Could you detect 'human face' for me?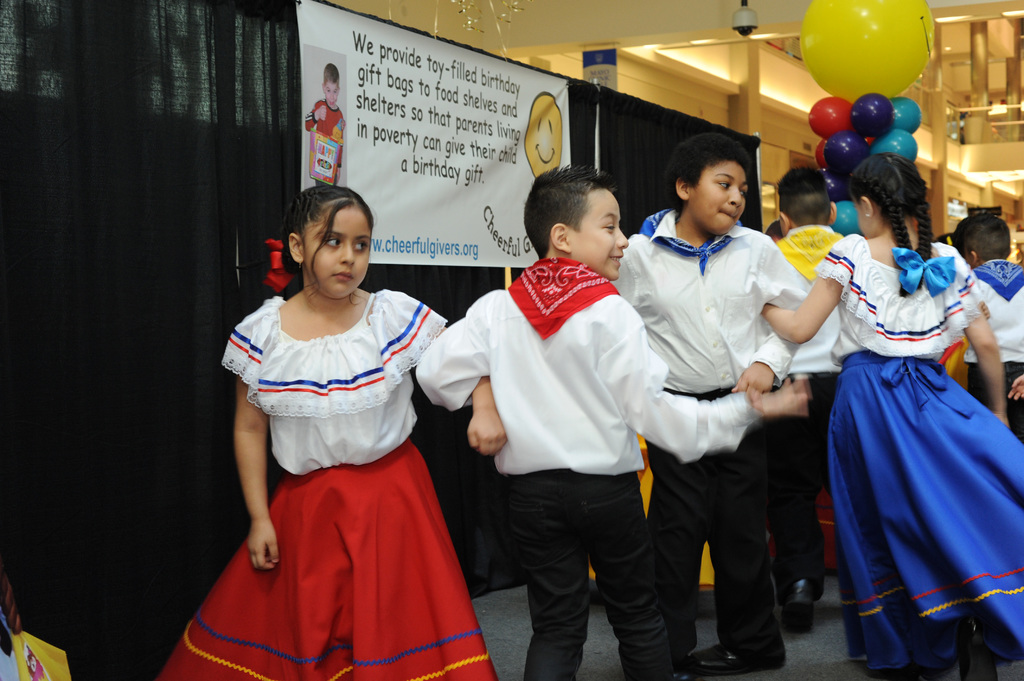
Detection result: 686,162,745,234.
